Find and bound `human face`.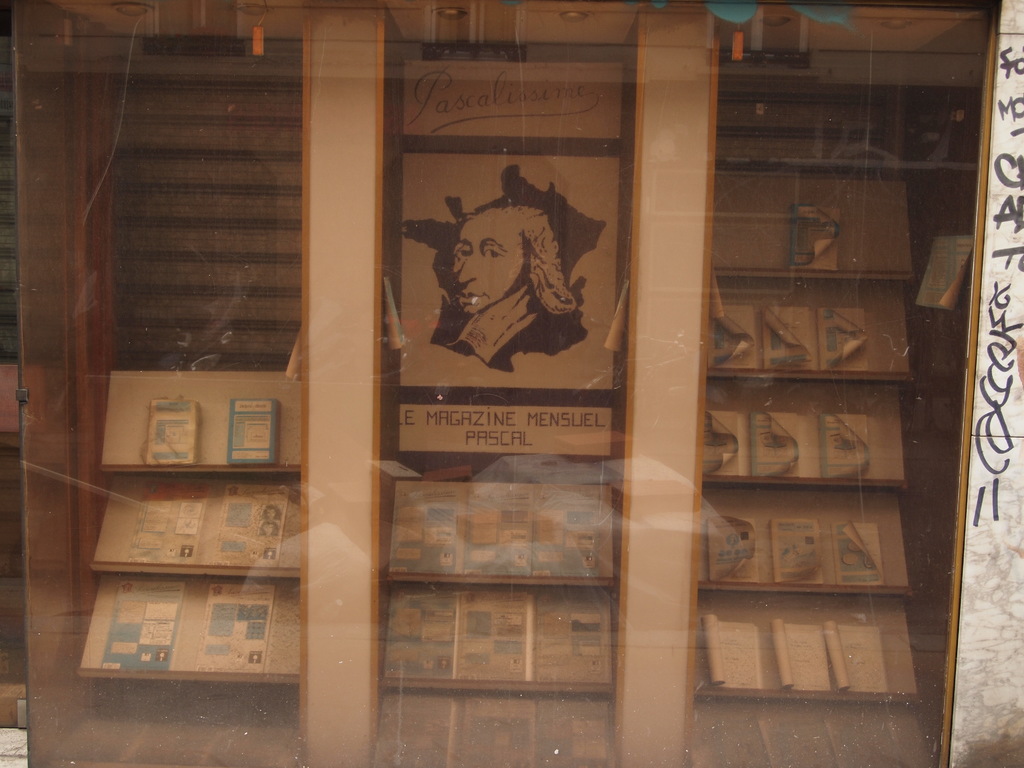
Bound: region(259, 520, 276, 535).
